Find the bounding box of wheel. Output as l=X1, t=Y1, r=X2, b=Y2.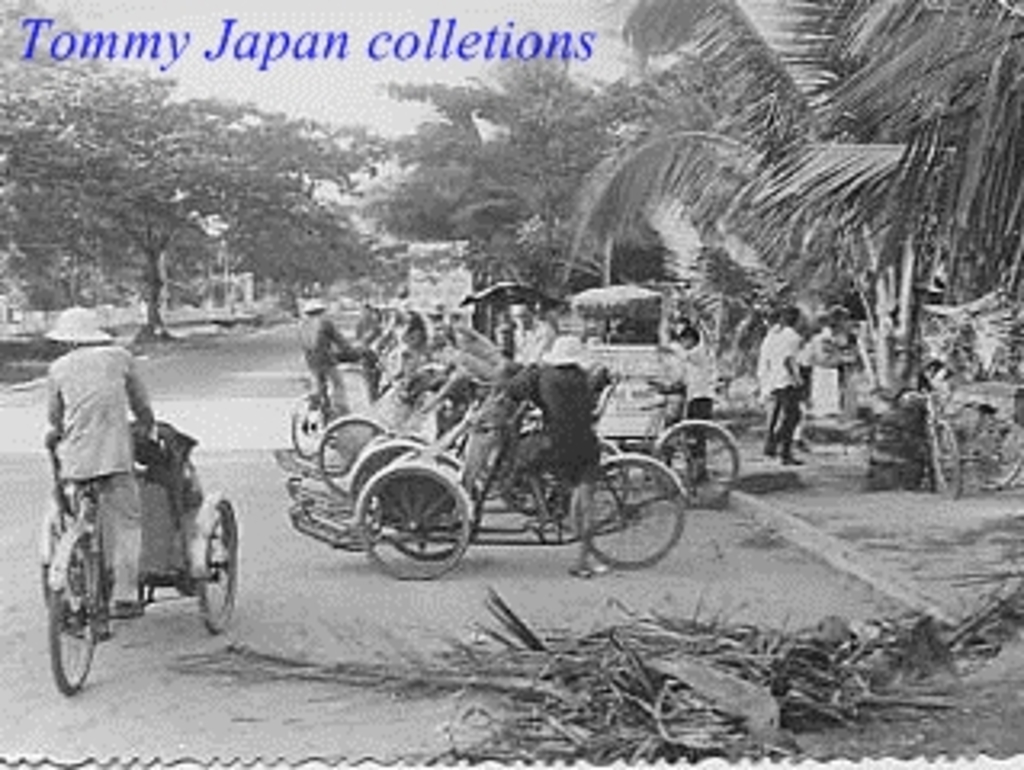
l=360, t=468, r=469, b=578.
